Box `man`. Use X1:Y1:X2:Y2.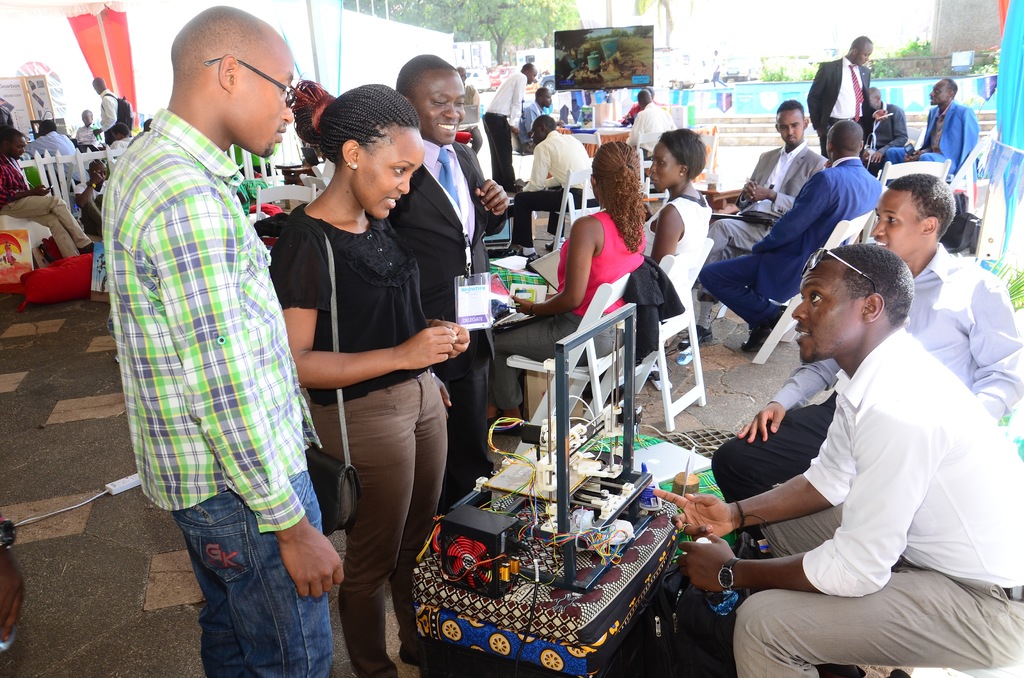
480:61:538:193.
